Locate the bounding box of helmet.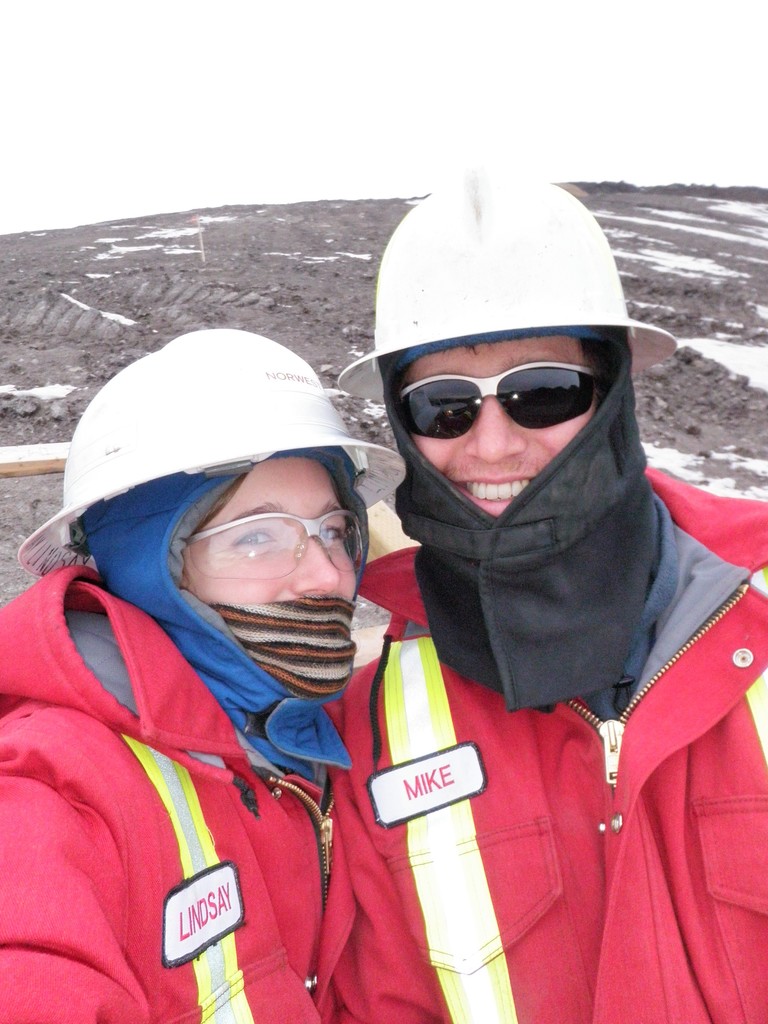
Bounding box: bbox(340, 189, 679, 632).
